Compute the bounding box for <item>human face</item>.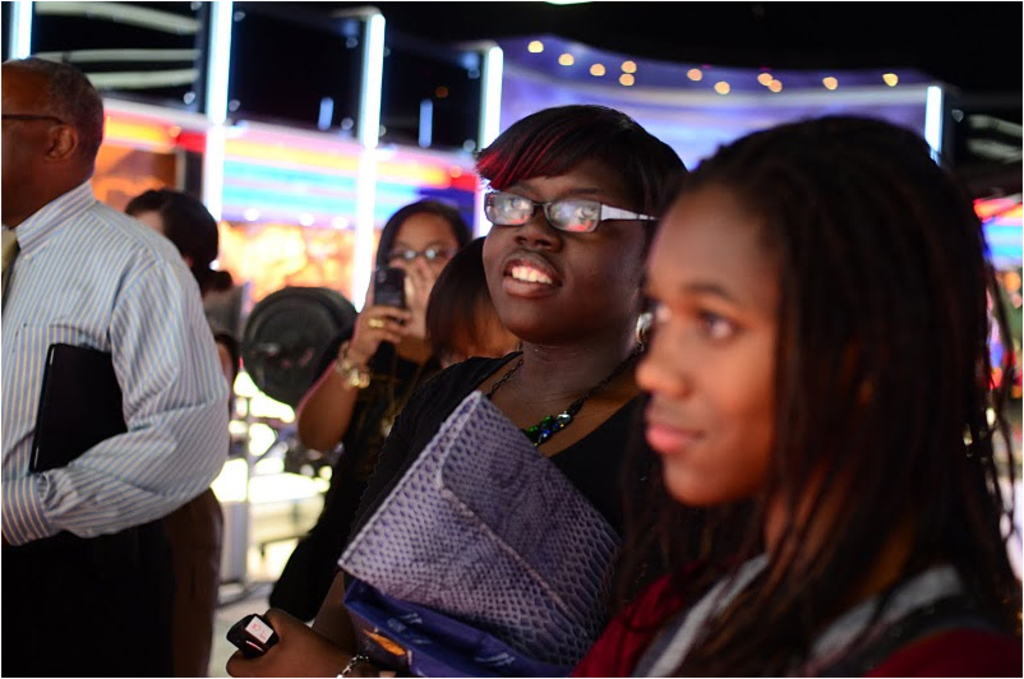
0,82,52,207.
